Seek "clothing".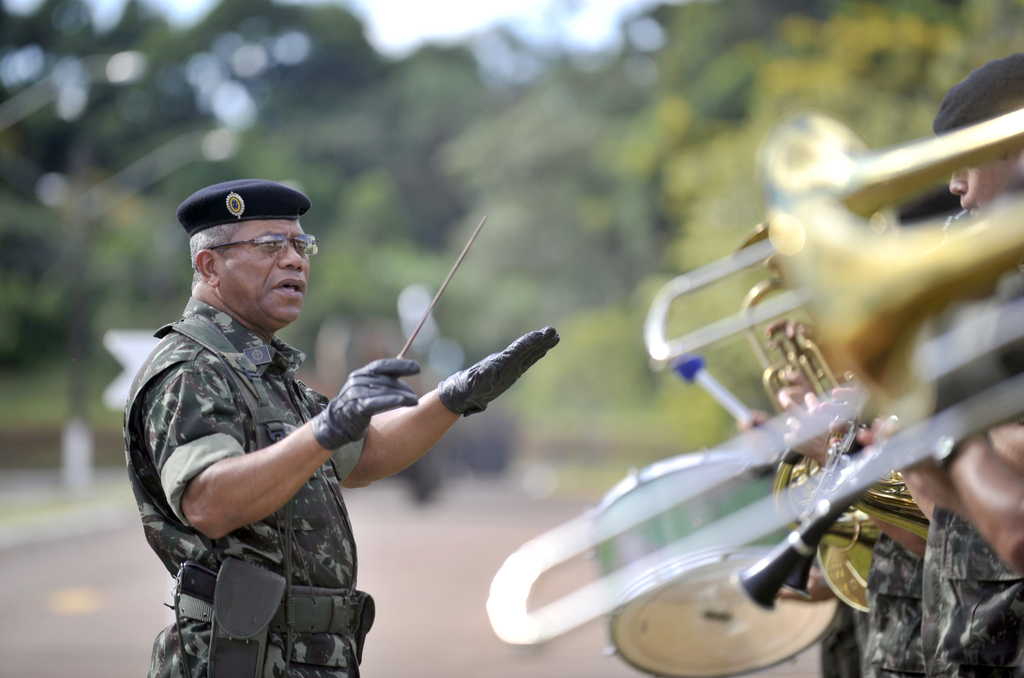
115 246 427 640.
